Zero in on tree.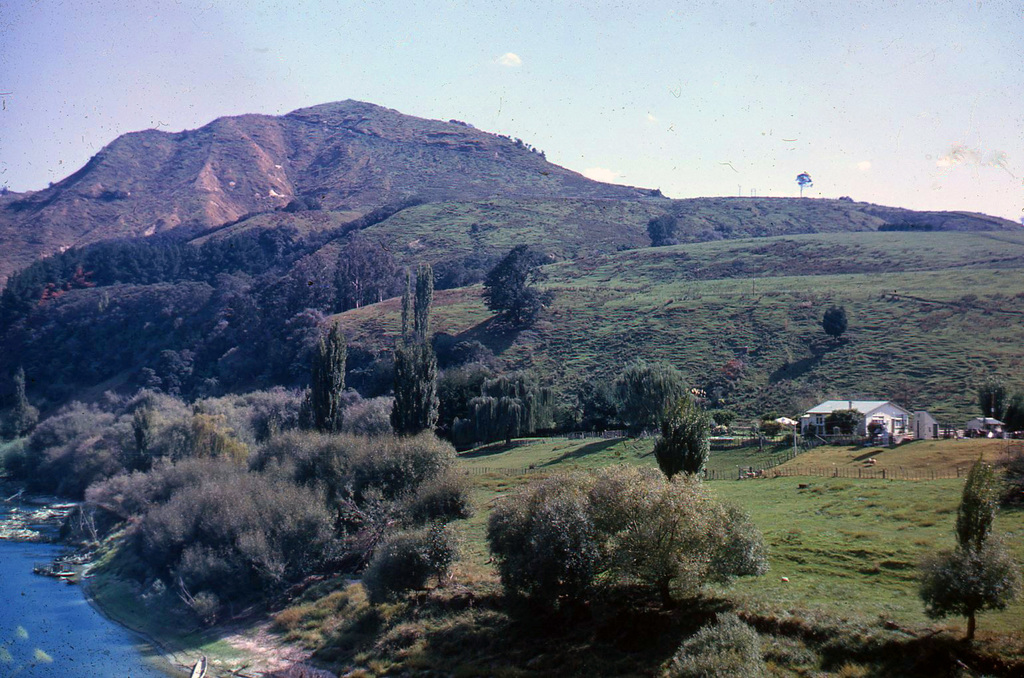
Zeroed in: locate(487, 235, 557, 349).
